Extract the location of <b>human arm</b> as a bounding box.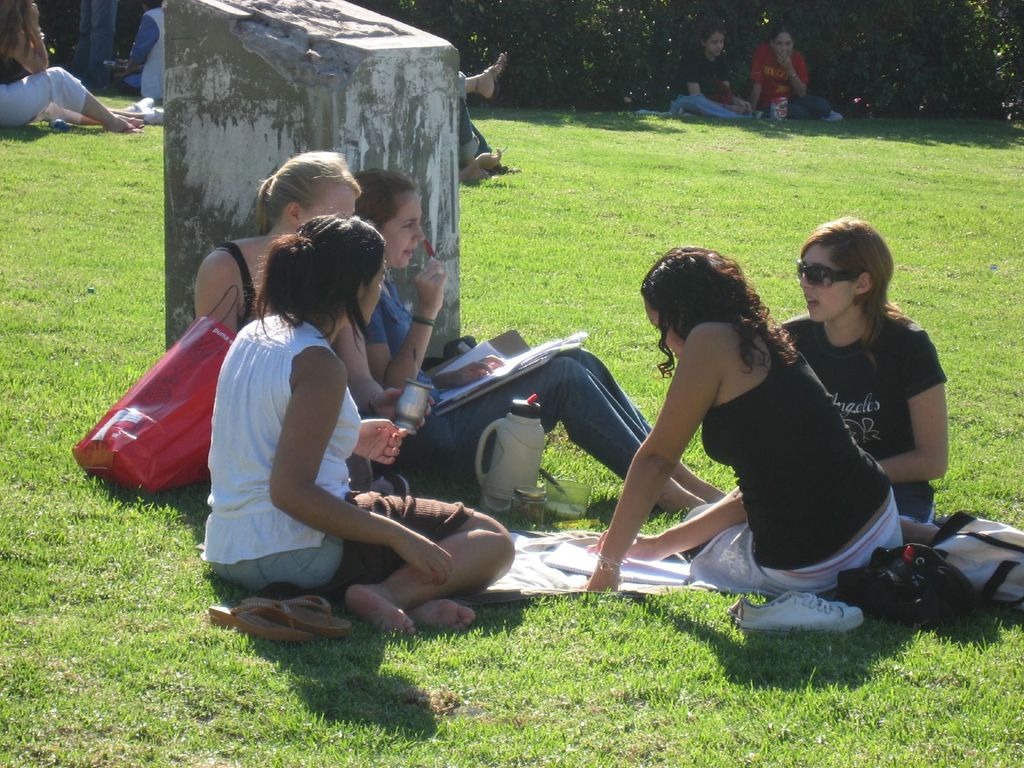
detection(851, 322, 962, 497).
